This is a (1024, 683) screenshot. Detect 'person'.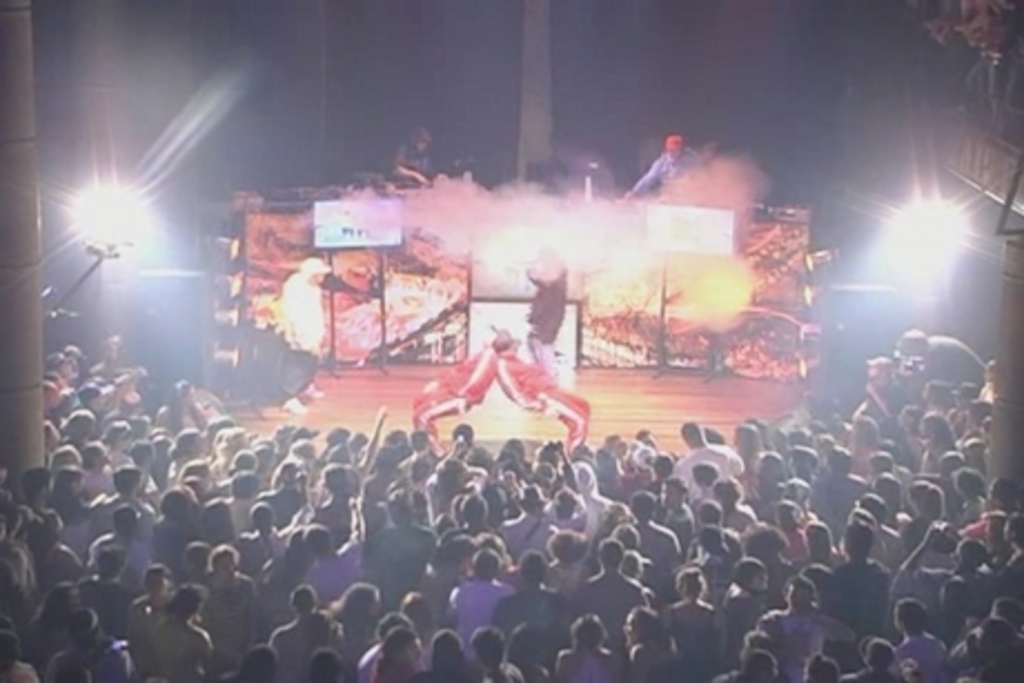
548,131,621,202.
